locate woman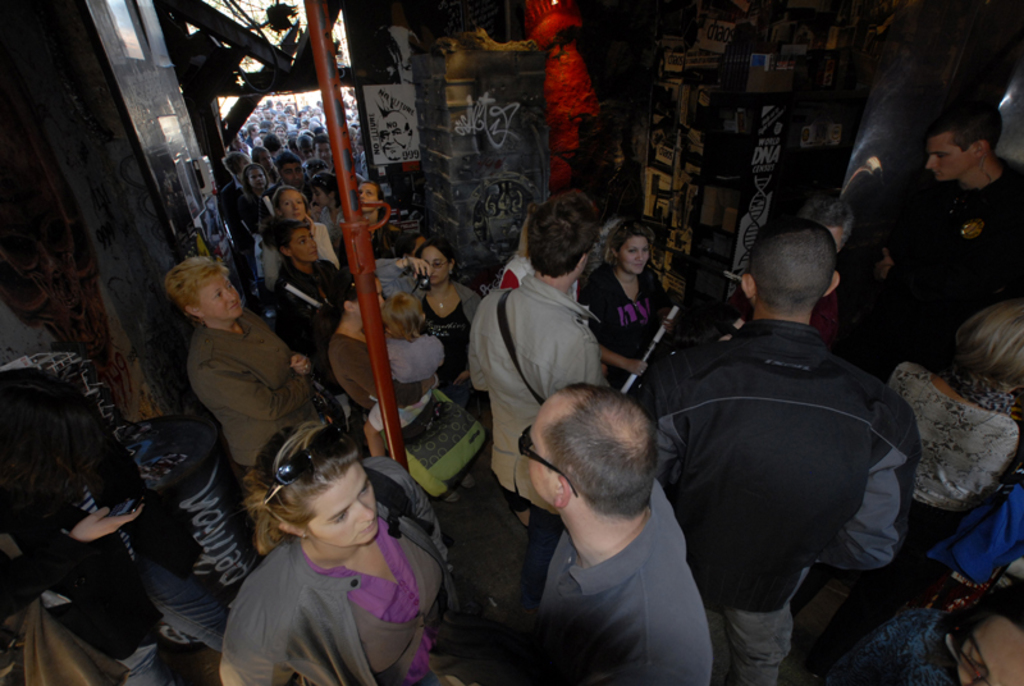
detection(573, 219, 685, 408)
